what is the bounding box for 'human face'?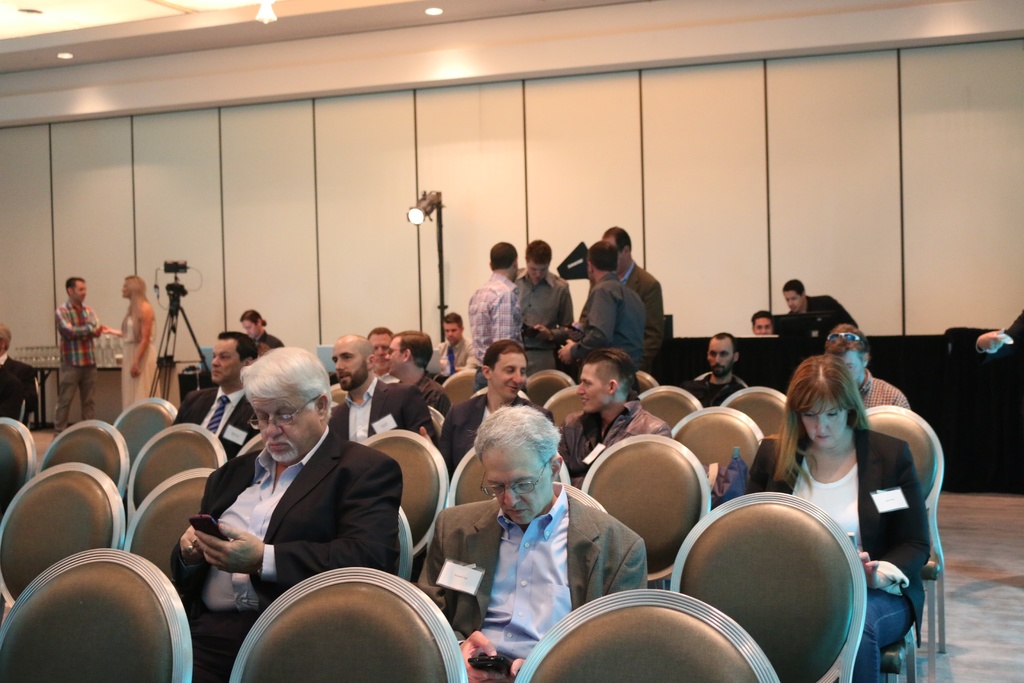
x1=387 y1=334 x2=403 y2=370.
